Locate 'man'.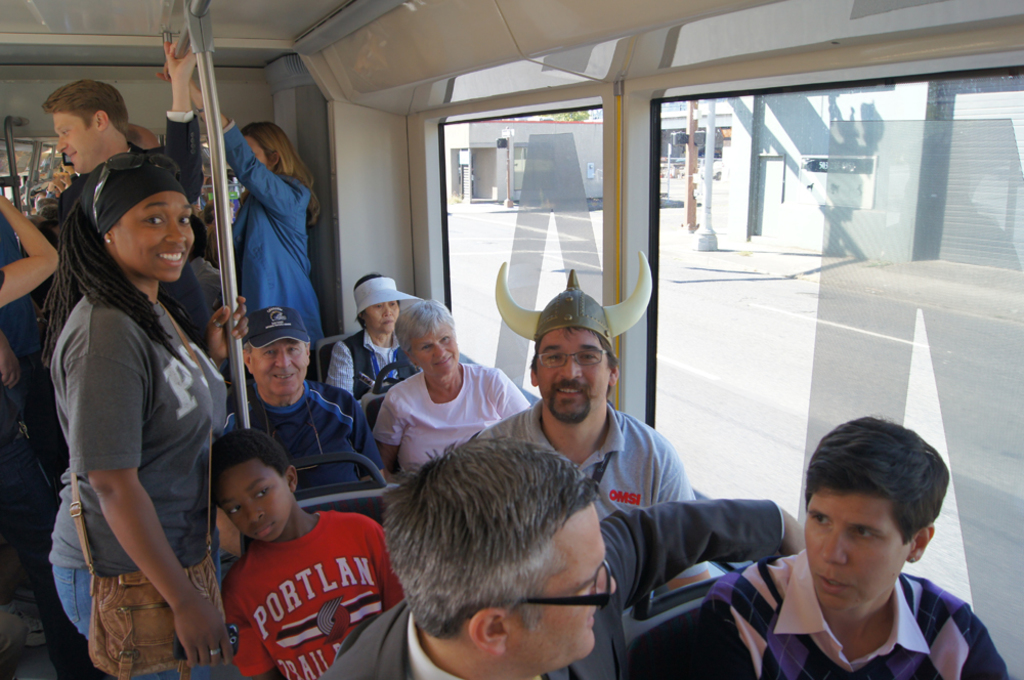
Bounding box: 311,428,809,679.
